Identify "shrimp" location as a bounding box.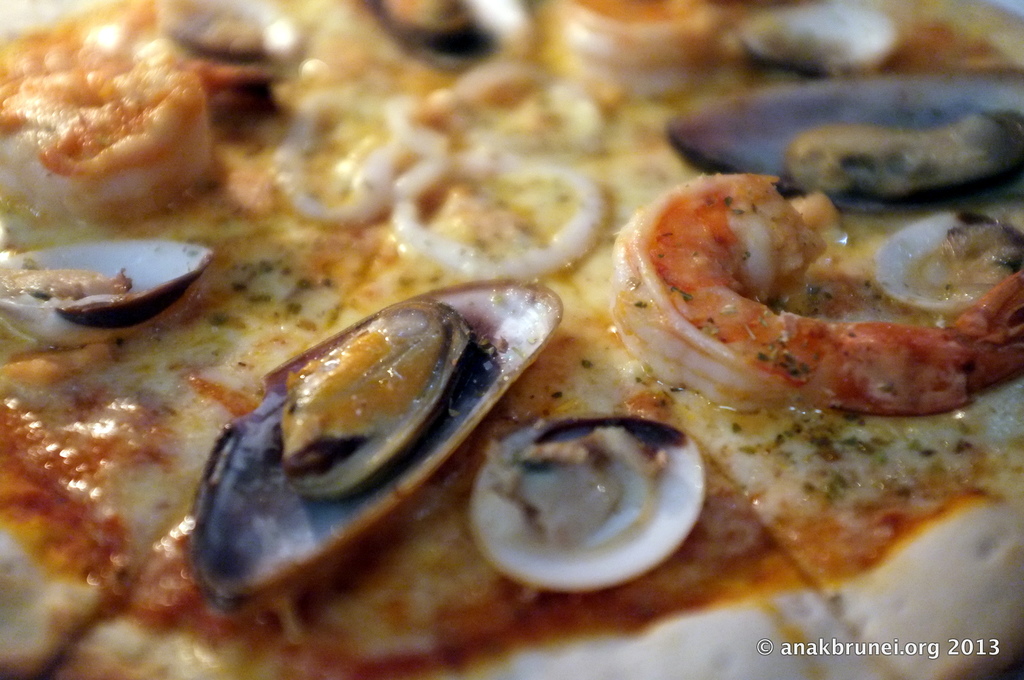
(x1=604, y1=161, x2=1018, y2=417).
